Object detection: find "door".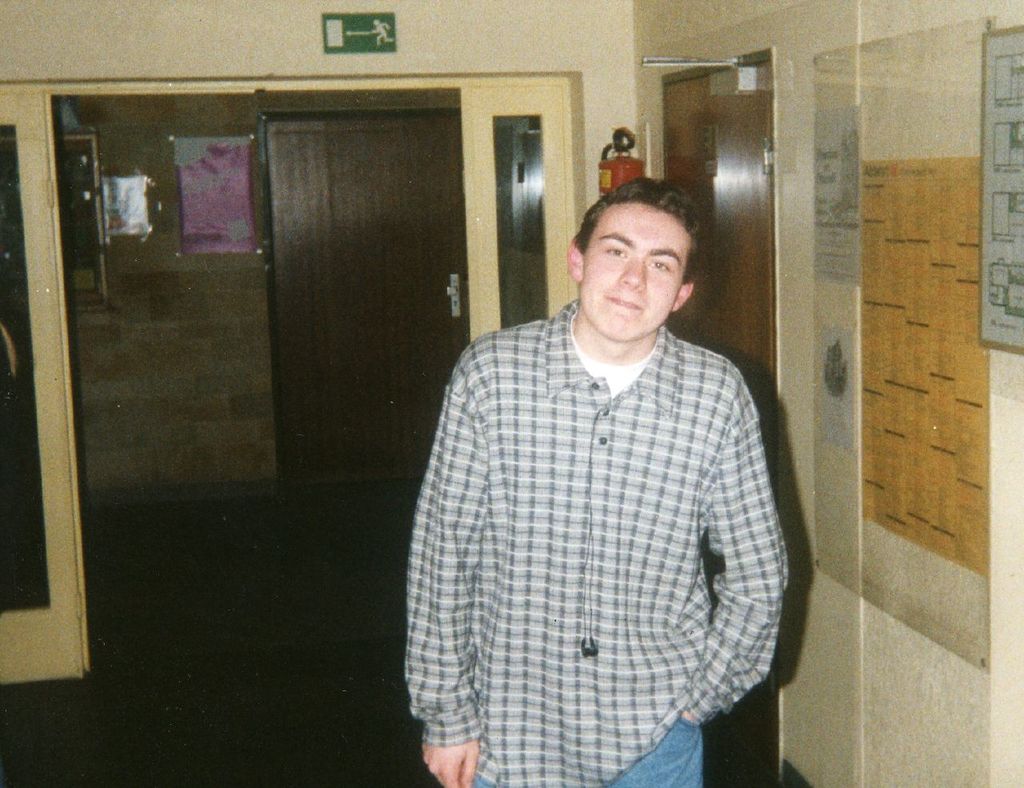
rect(264, 114, 474, 482).
